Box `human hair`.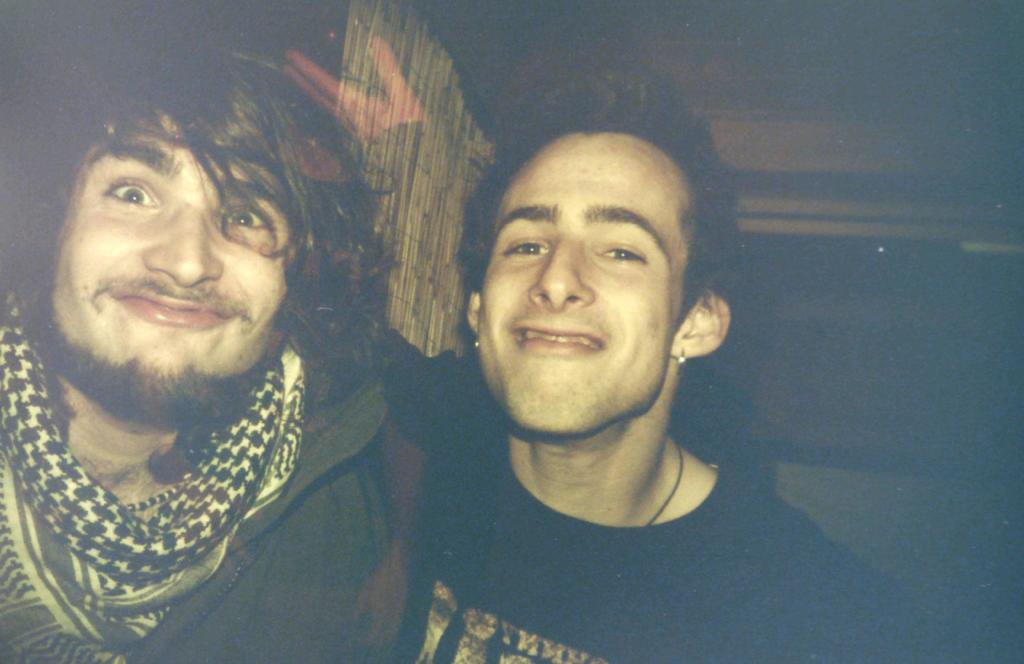
458:67:737:346.
